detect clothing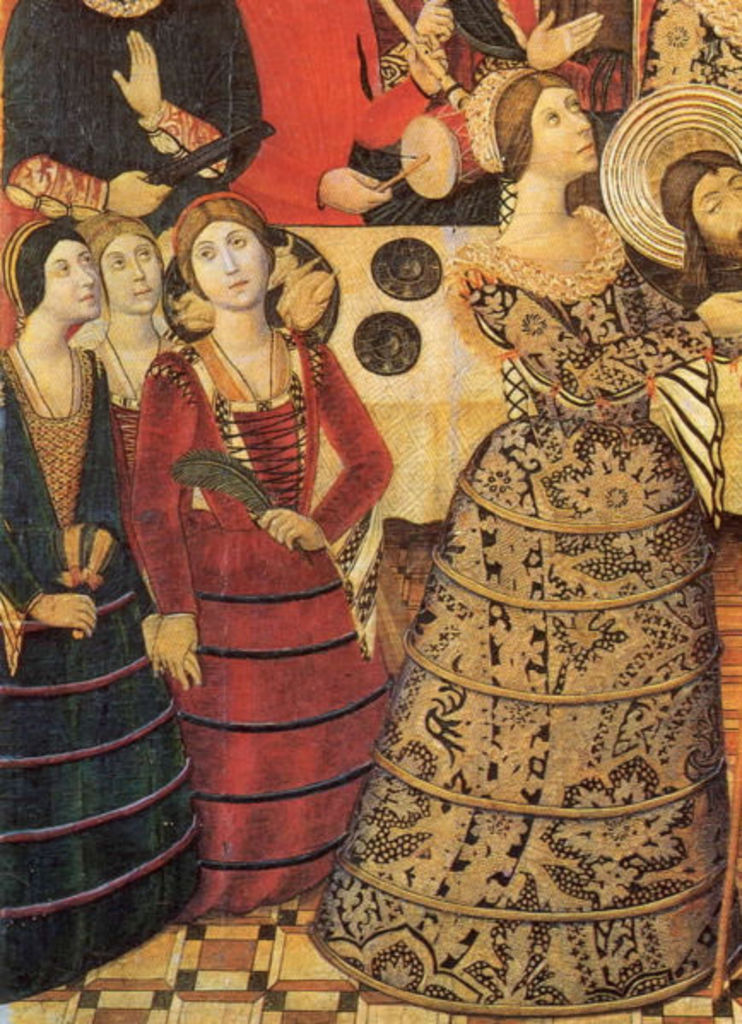
<box>133,243,400,884</box>
